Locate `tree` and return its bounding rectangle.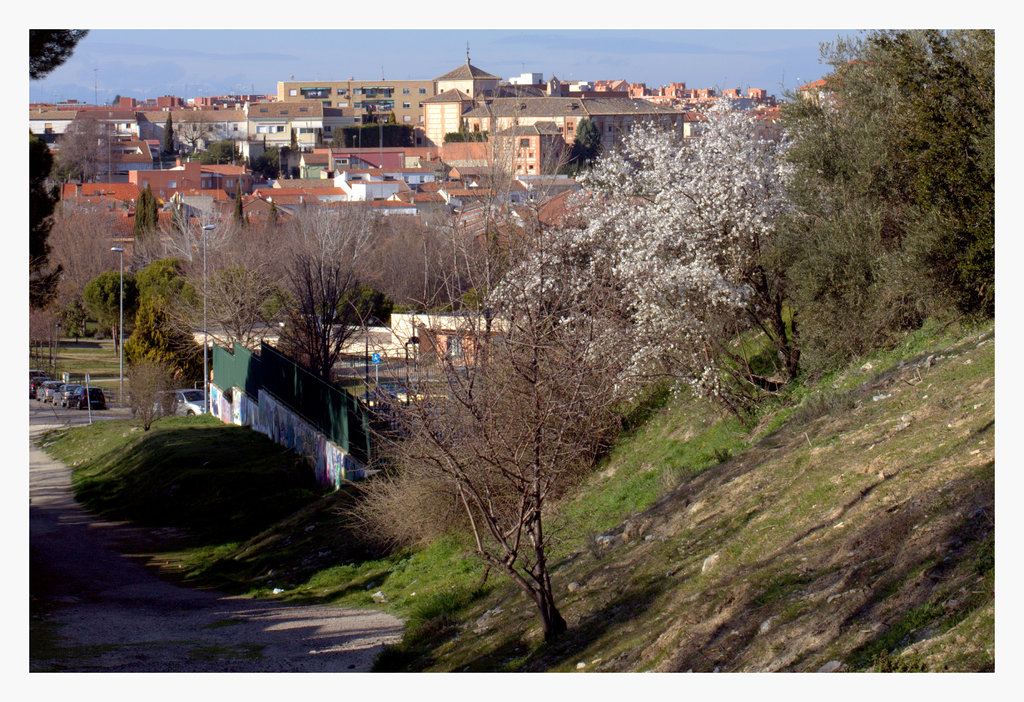
left=23, top=131, right=67, bottom=324.
